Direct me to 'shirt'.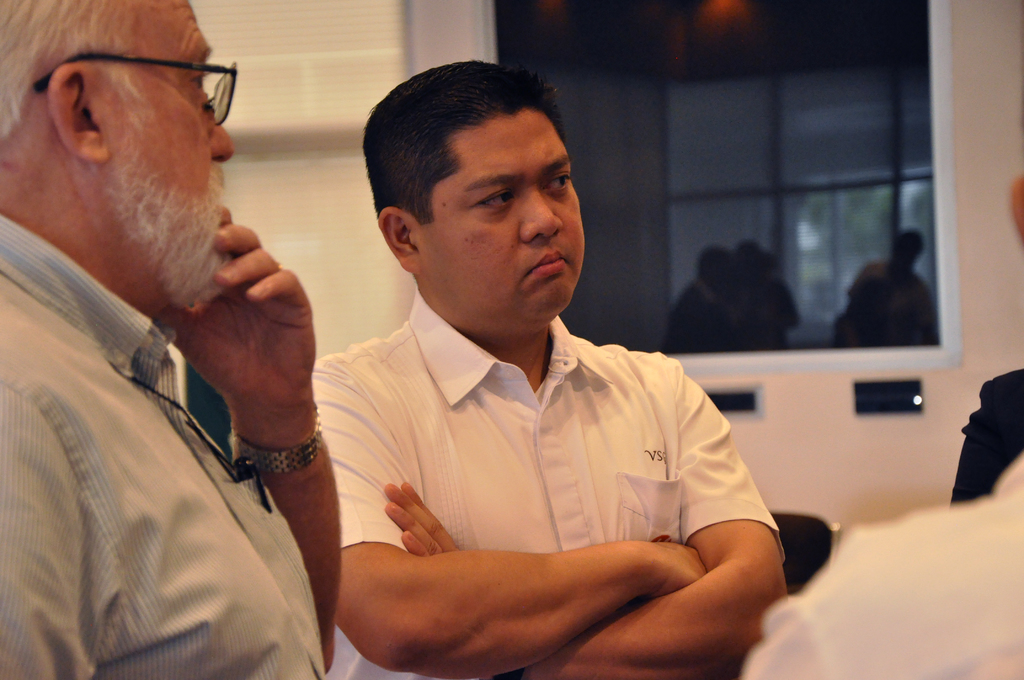
Direction: {"x1": 739, "y1": 451, "x2": 1023, "y2": 677}.
